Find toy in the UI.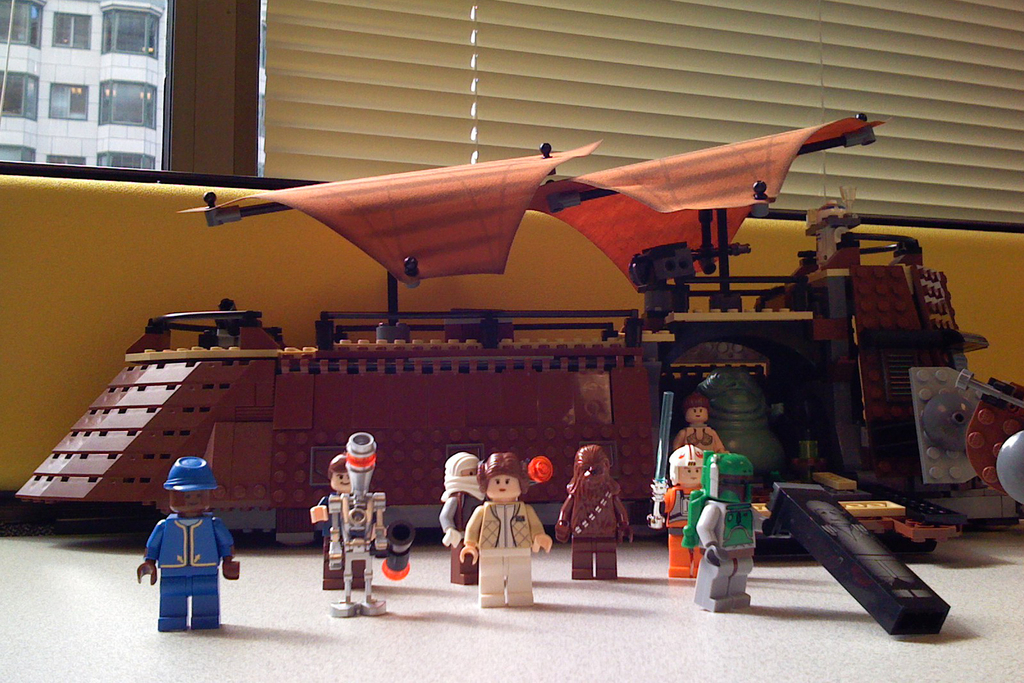
UI element at region(331, 434, 412, 619).
